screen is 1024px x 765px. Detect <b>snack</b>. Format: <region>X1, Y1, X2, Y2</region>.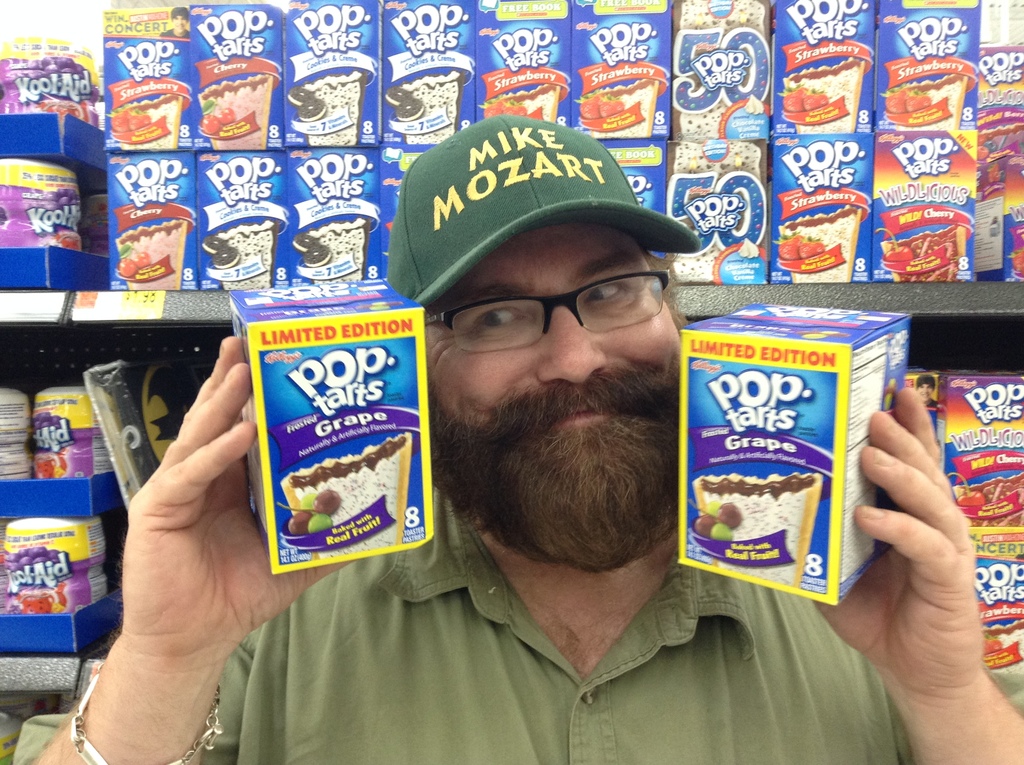
<region>575, 85, 657, 138</region>.
